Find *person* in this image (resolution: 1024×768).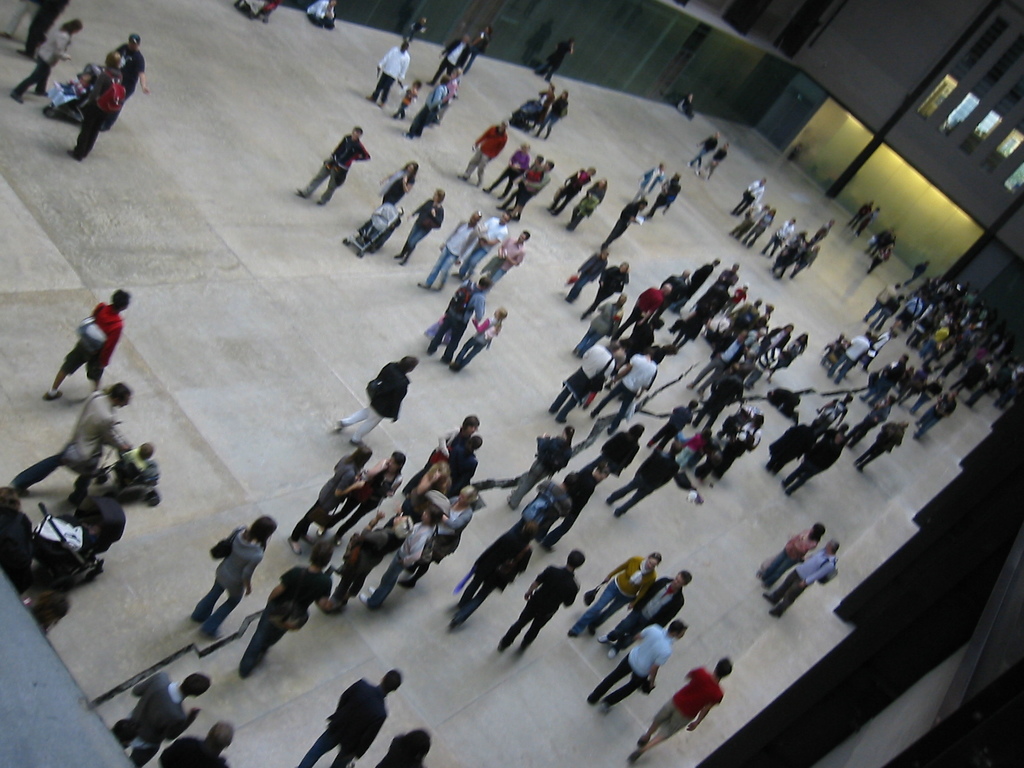
492, 556, 582, 659.
